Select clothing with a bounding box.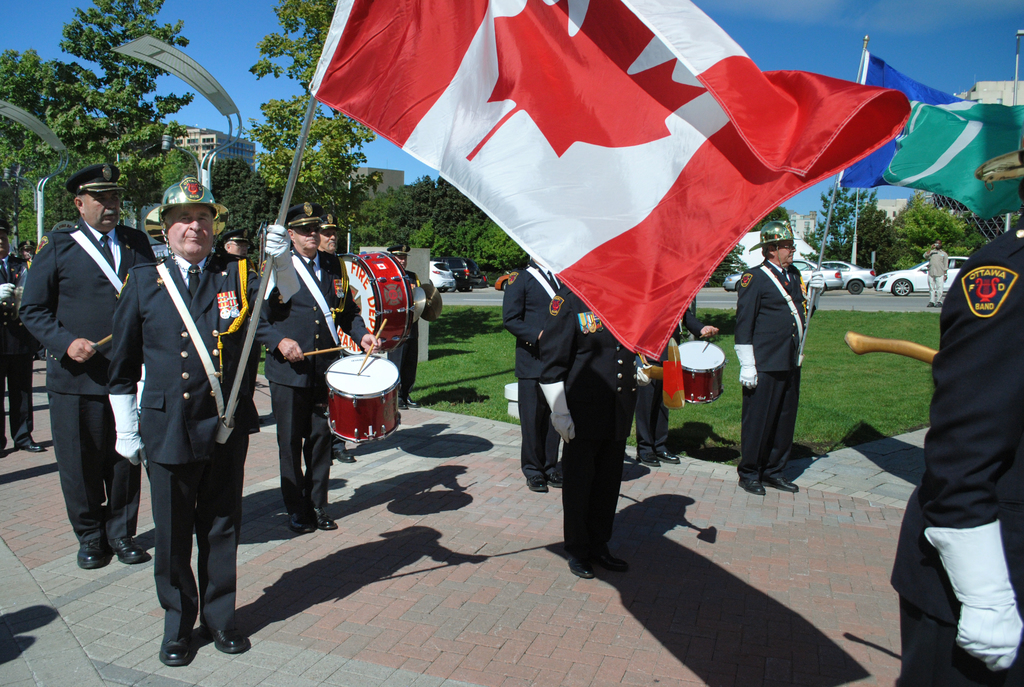
(924,248,948,303).
